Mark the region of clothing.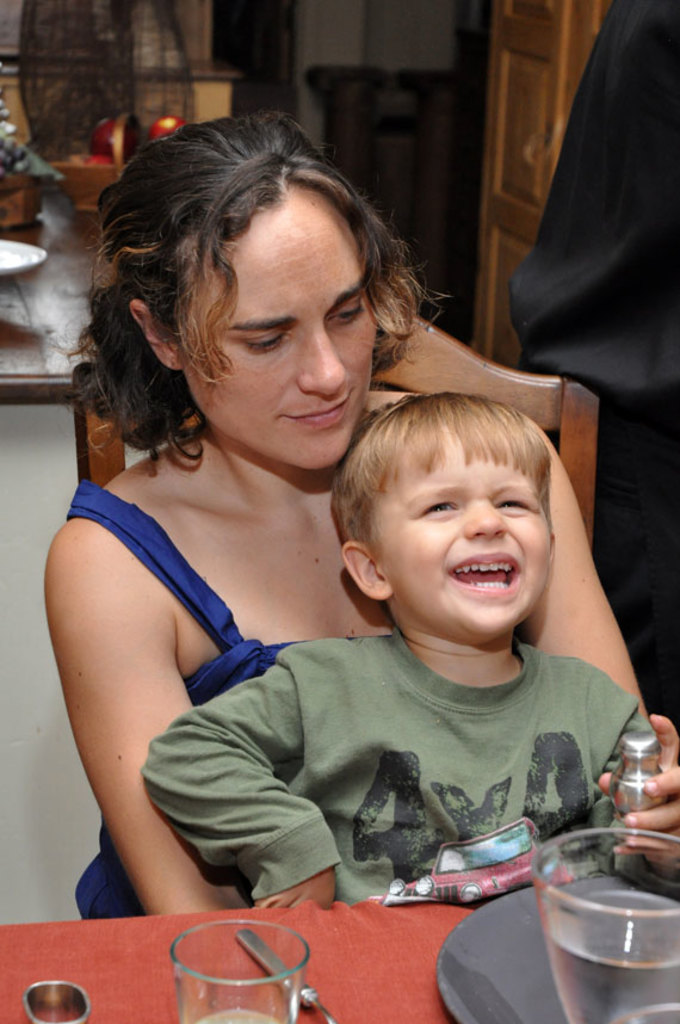
Region: [x1=66, y1=476, x2=388, y2=919].
